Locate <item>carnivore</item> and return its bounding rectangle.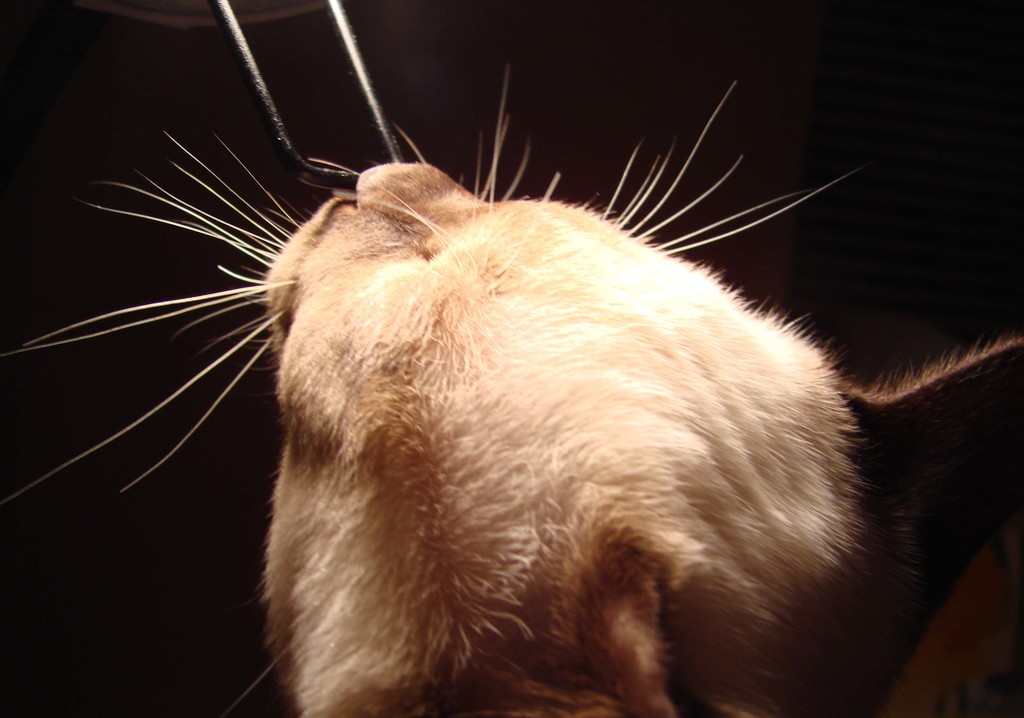
[0,60,1023,714].
